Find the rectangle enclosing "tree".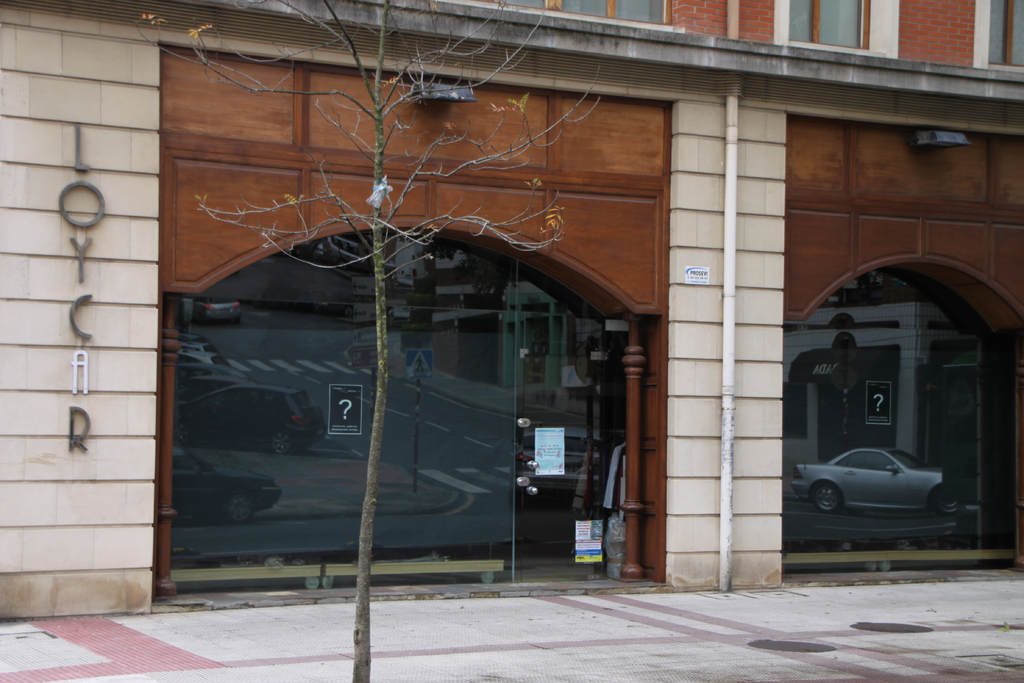
BBox(135, 0, 602, 682).
